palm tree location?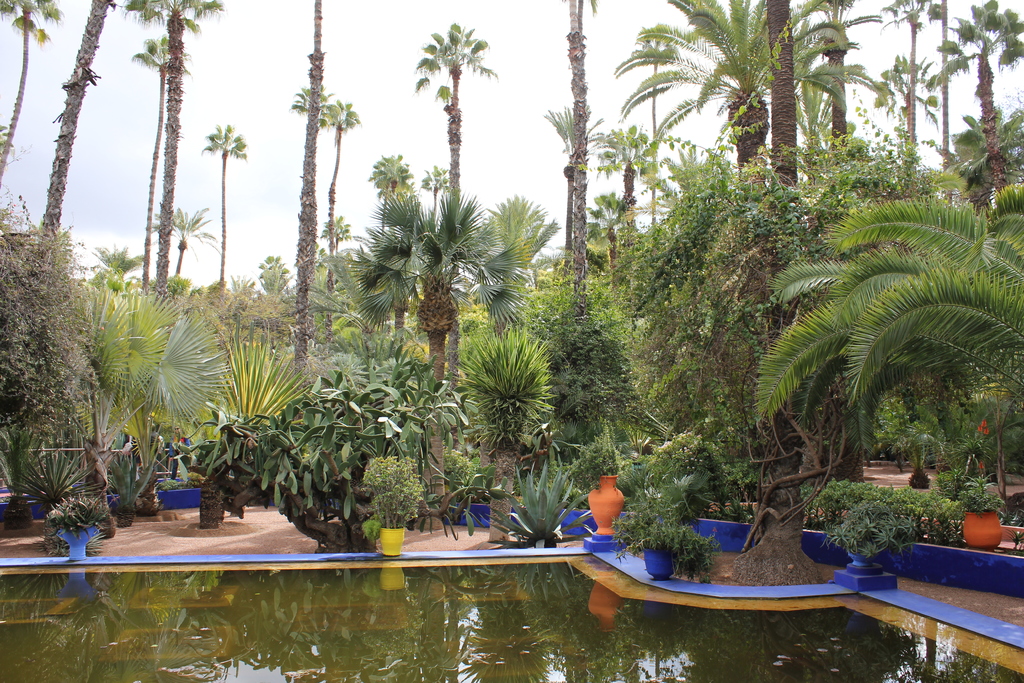
left=199, top=115, right=248, bottom=290
